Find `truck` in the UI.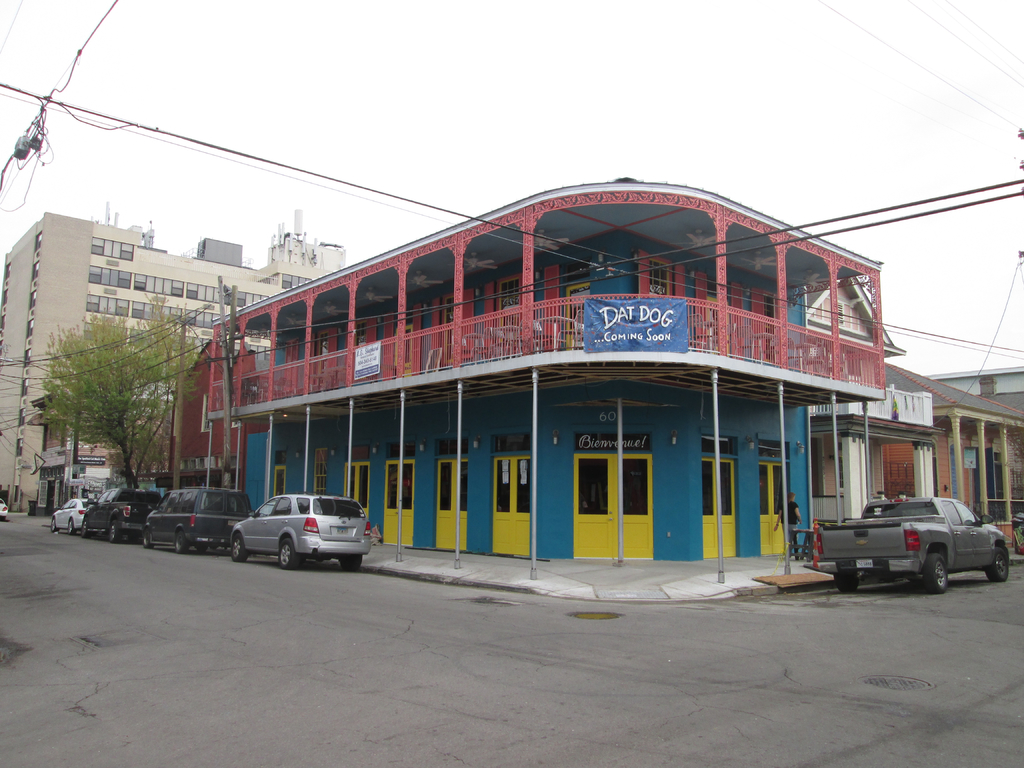
UI element at Rect(811, 493, 1007, 593).
